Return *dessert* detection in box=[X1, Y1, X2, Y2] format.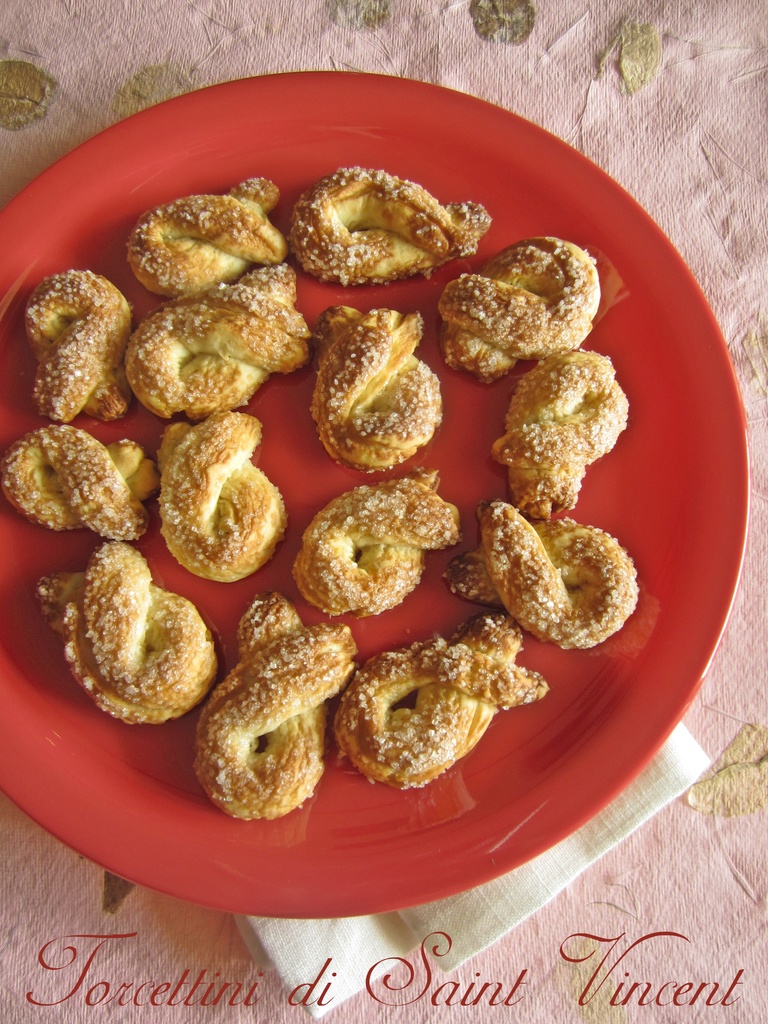
box=[24, 264, 134, 409].
